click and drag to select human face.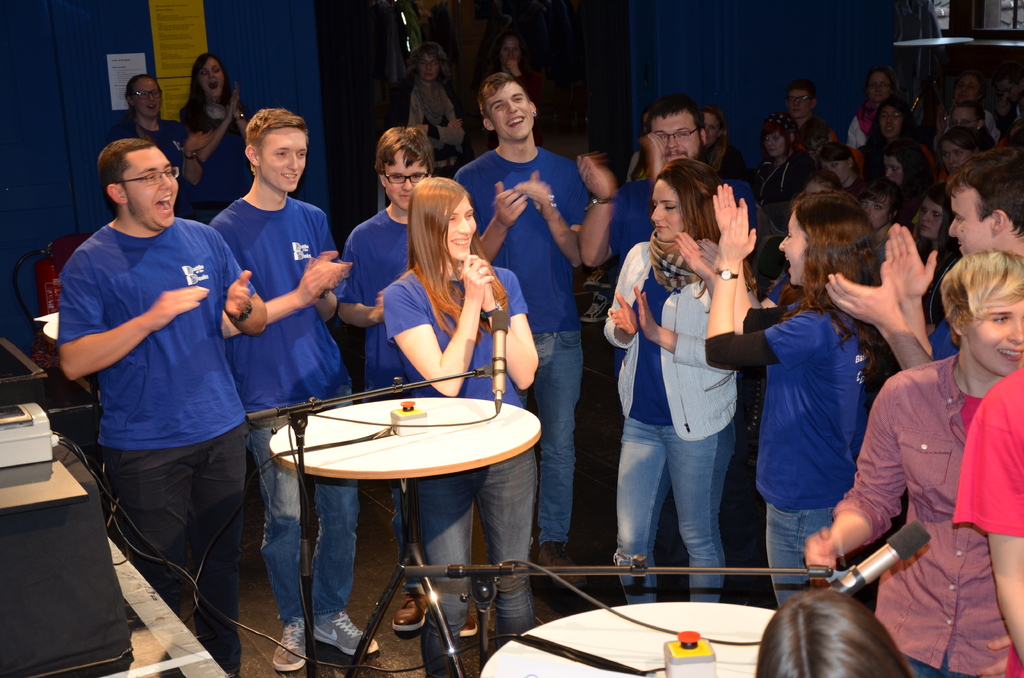
Selection: [258,127,307,190].
